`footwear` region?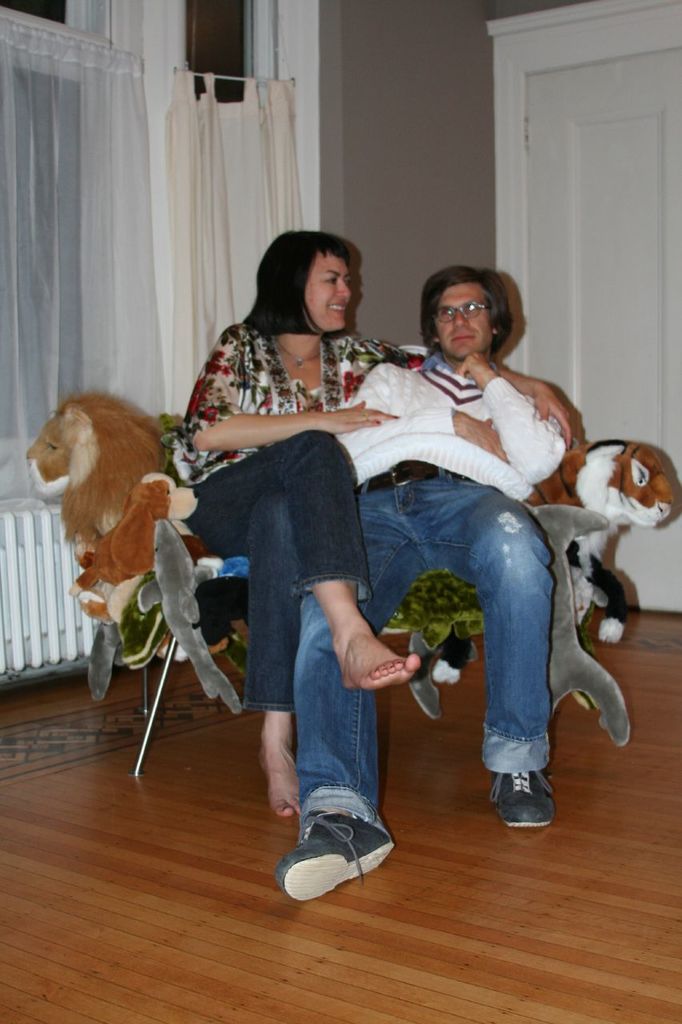
box(273, 798, 398, 901)
